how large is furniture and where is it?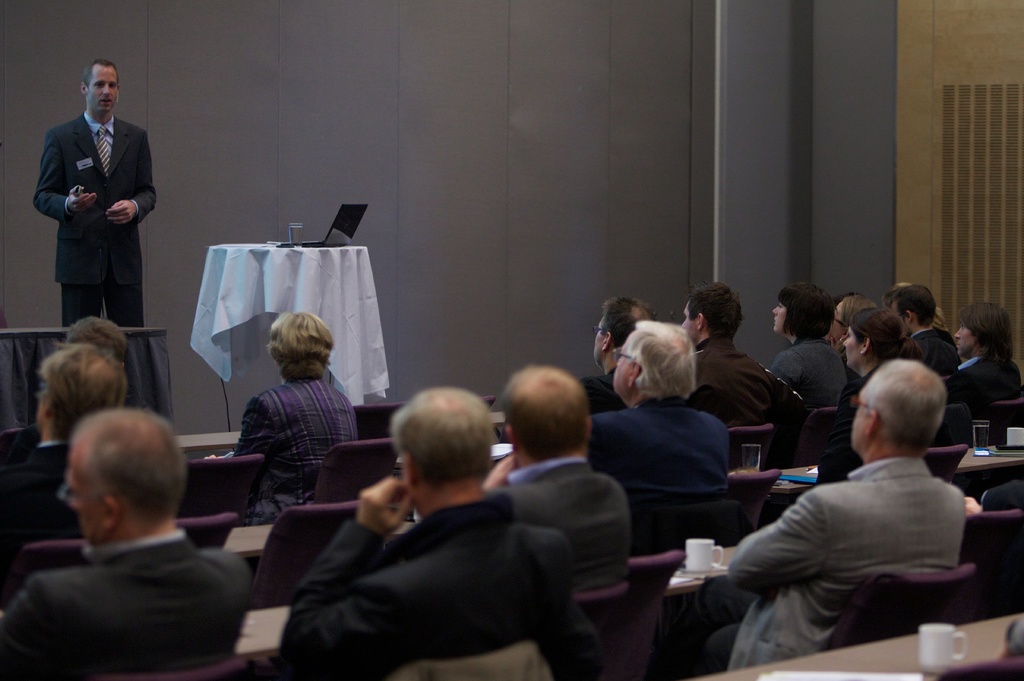
Bounding box: BBox(0, 536, 85, 612).
